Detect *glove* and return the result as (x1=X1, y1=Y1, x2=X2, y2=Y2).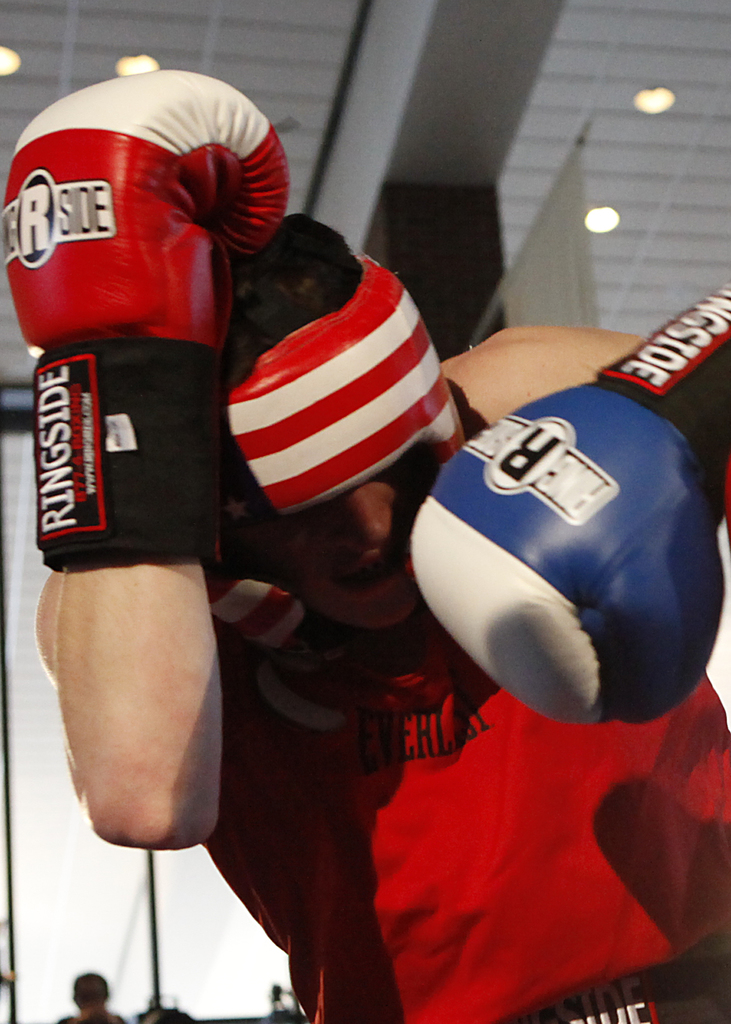
(x1=0, y1=68, x2=296, y2=348).
